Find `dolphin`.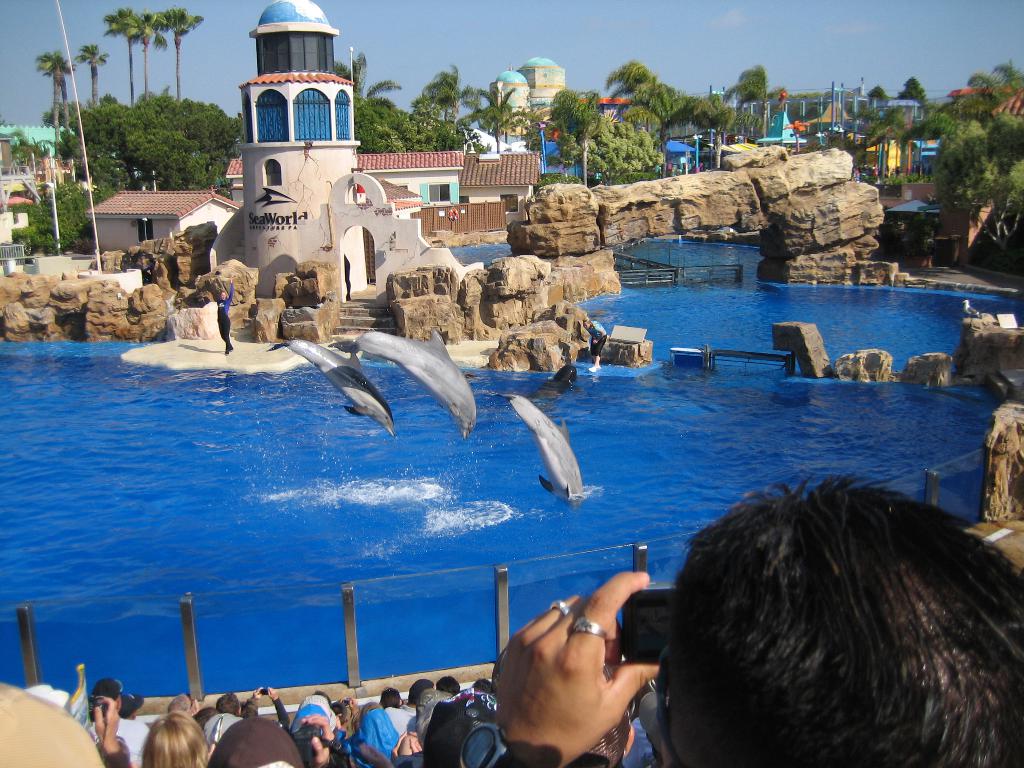
[x1=492, y1=390, x2=593, y2=508].
